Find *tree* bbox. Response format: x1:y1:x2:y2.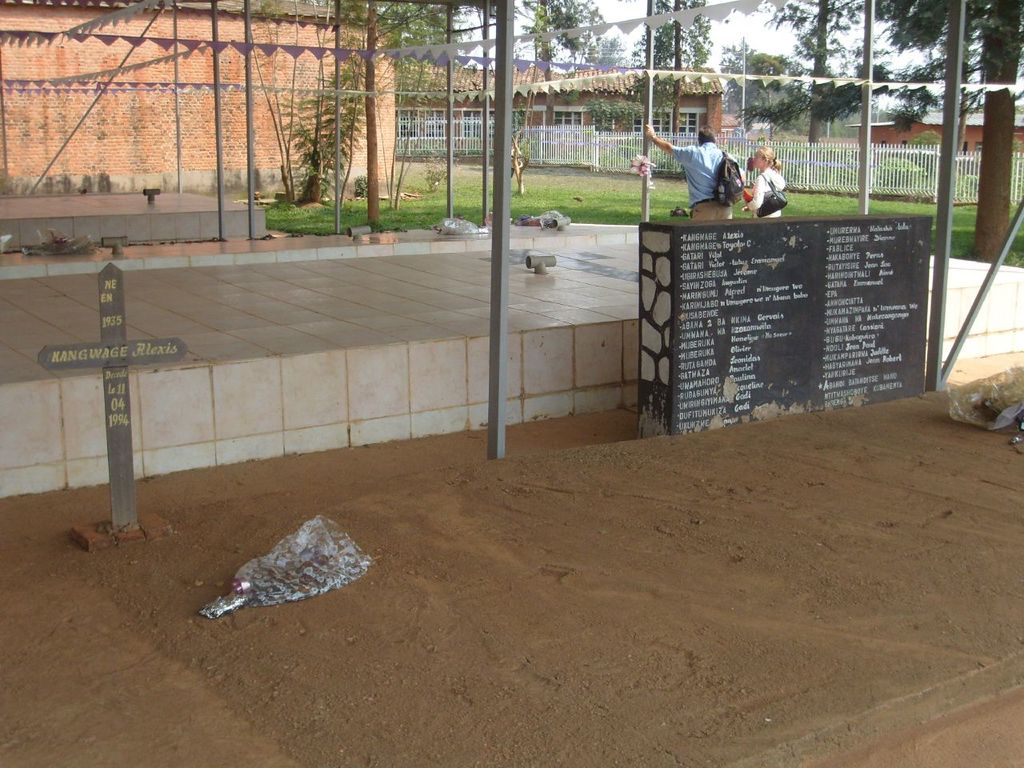
491:0:622:85.
